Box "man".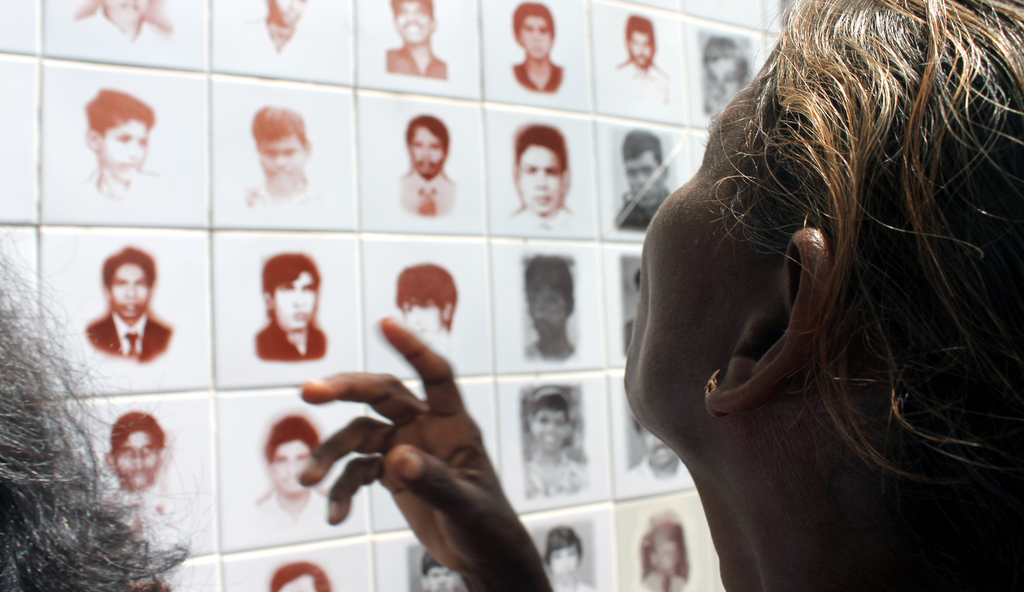
bbox=[378, 0, 451, 79].
